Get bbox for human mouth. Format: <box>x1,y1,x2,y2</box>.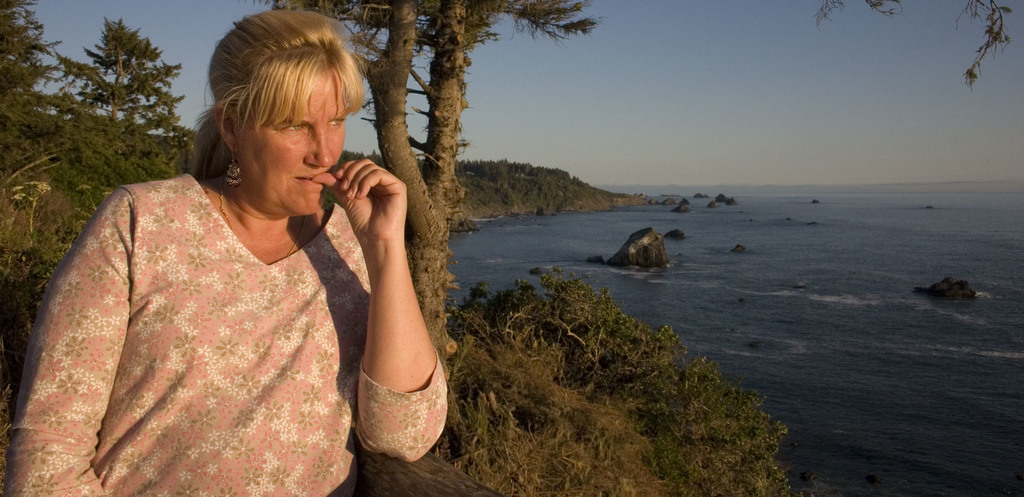
<box>285,168,327,190</box>.
